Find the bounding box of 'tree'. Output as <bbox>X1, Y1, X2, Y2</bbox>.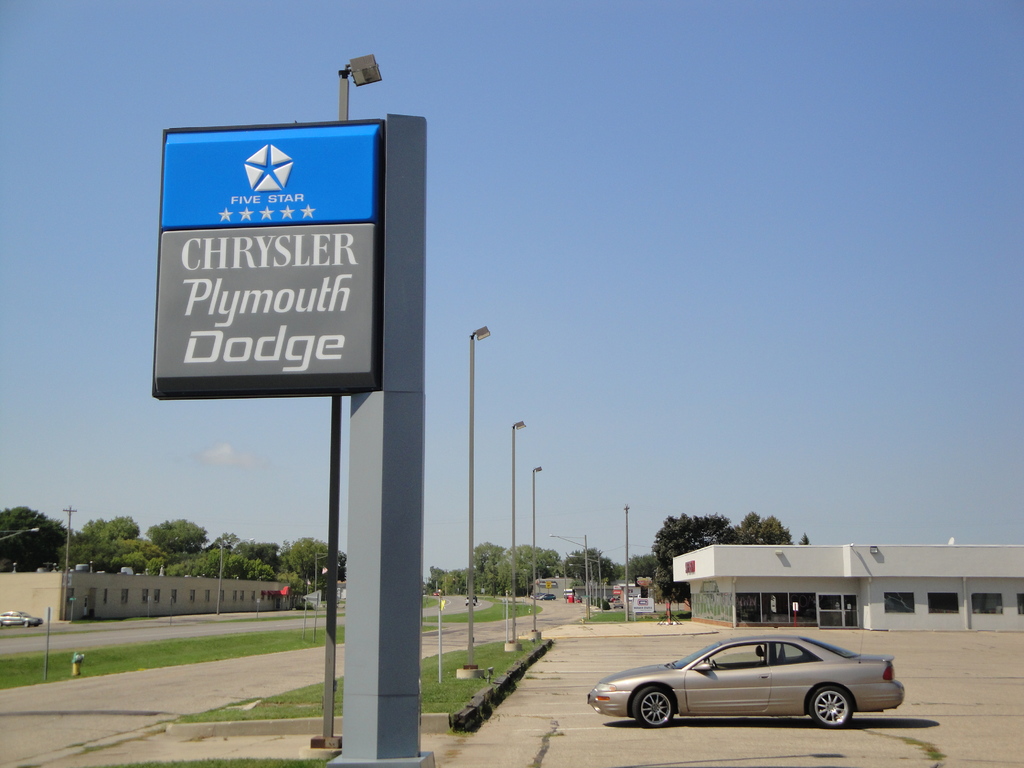
<bbox>230, 533, 276, 559</bbox>.
